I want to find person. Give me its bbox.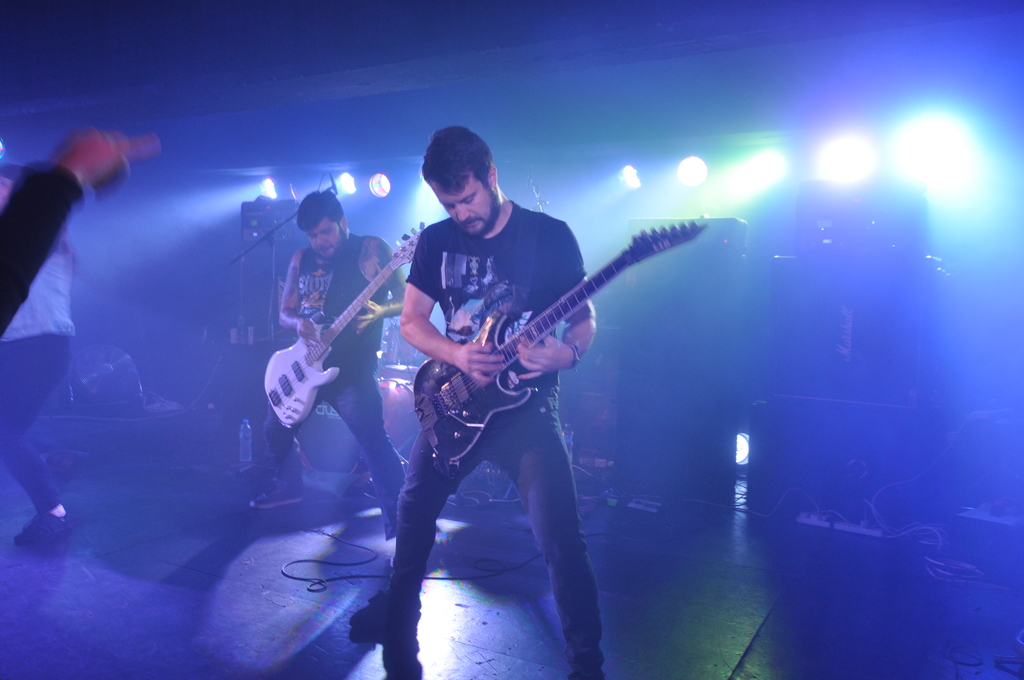
box=[0, 127, 162, 344].
